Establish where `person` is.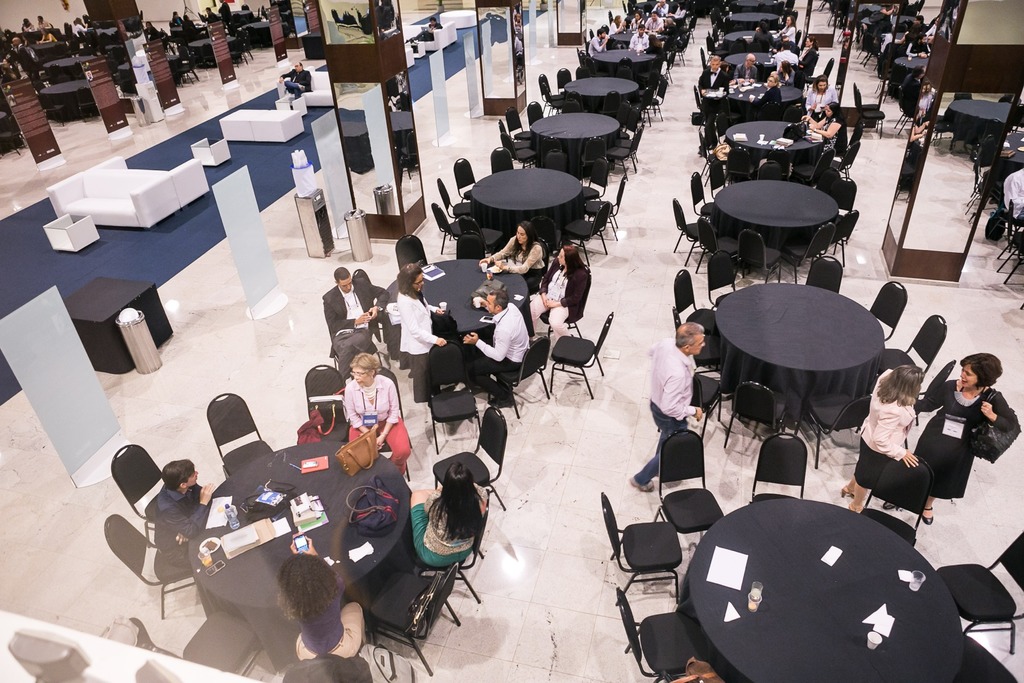
Established at bbox(589, 27, 607, 53).
